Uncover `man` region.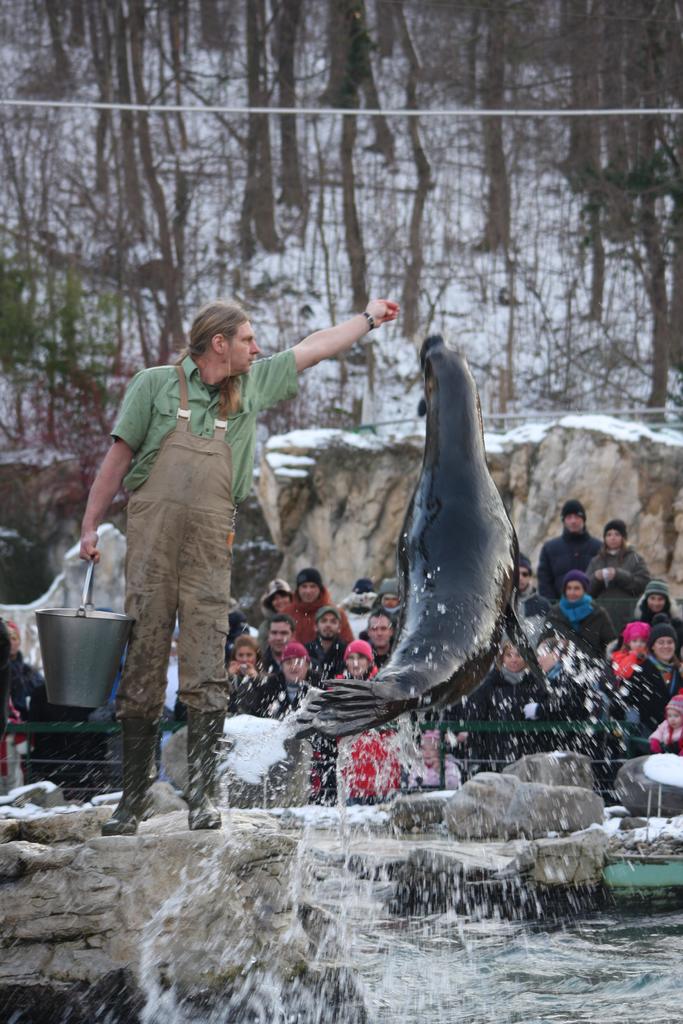
Uncovered: (73,297,402,829).
